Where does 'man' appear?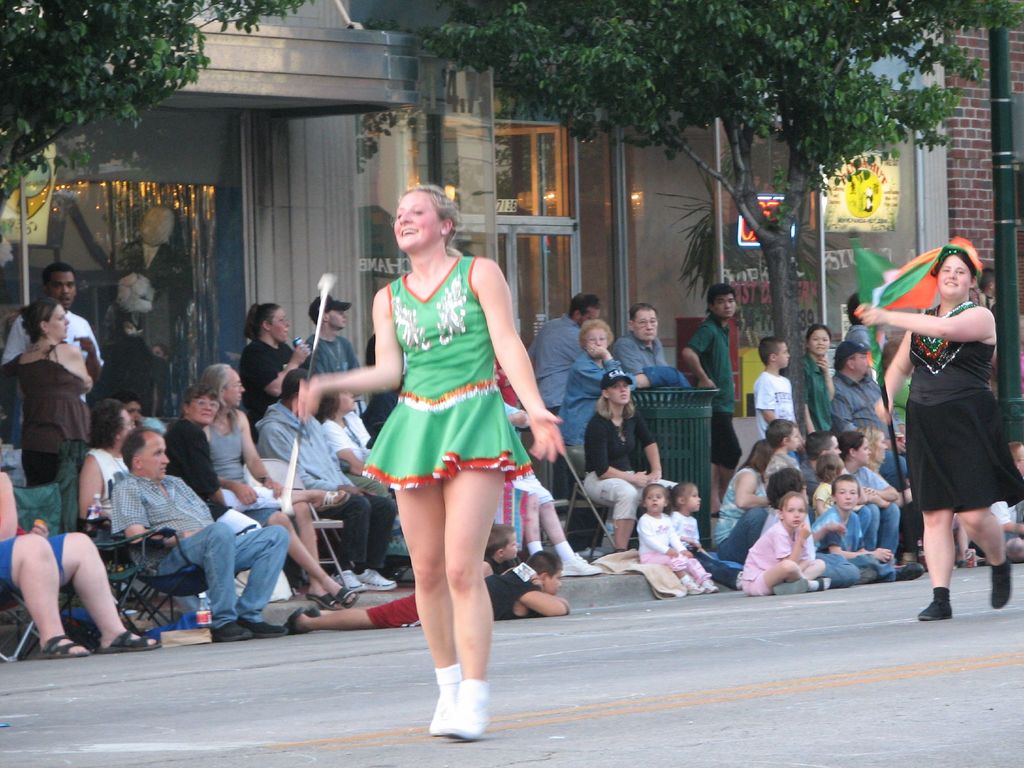
Appears at 675, 284, 746, 514.
